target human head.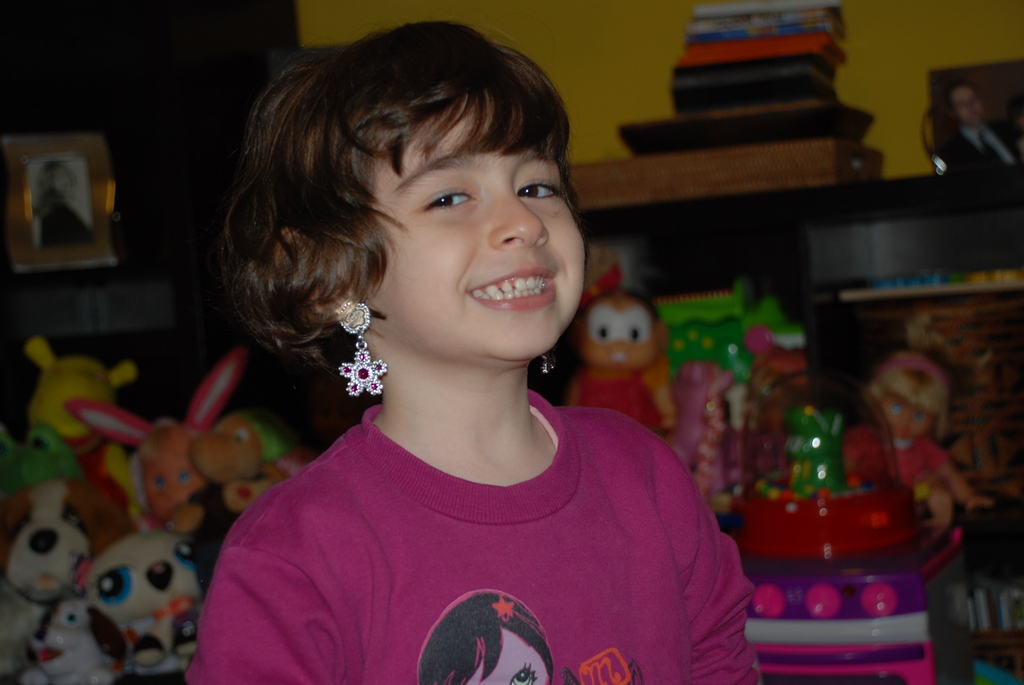
Target region: rect(577, 290, 674, 378).
